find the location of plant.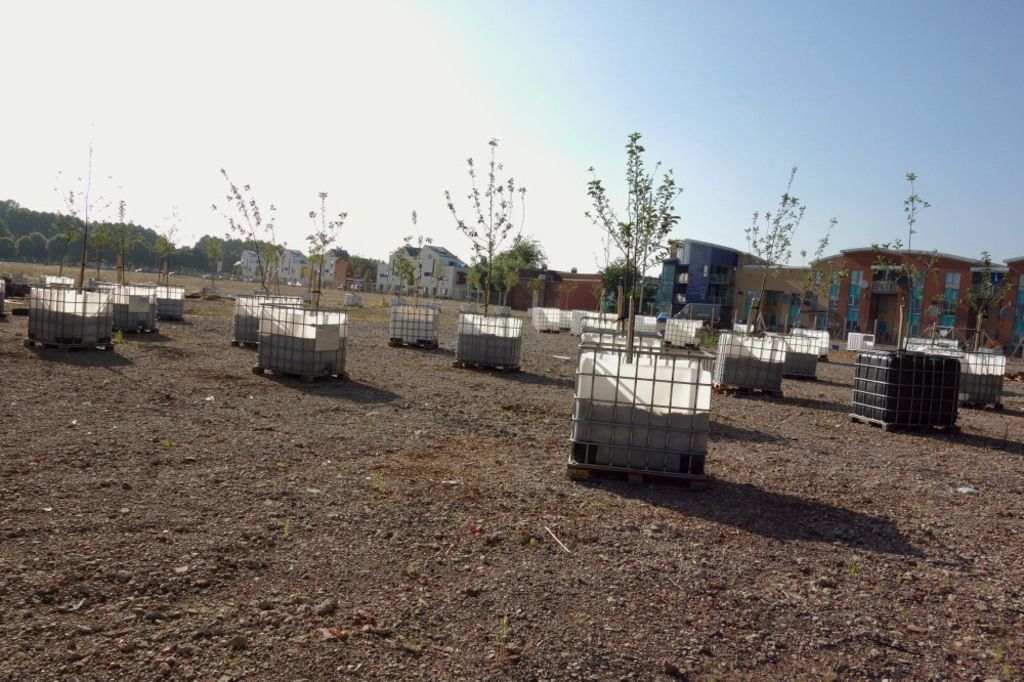
Location: [x1=926, y1=300, x2=967, y2=357].
